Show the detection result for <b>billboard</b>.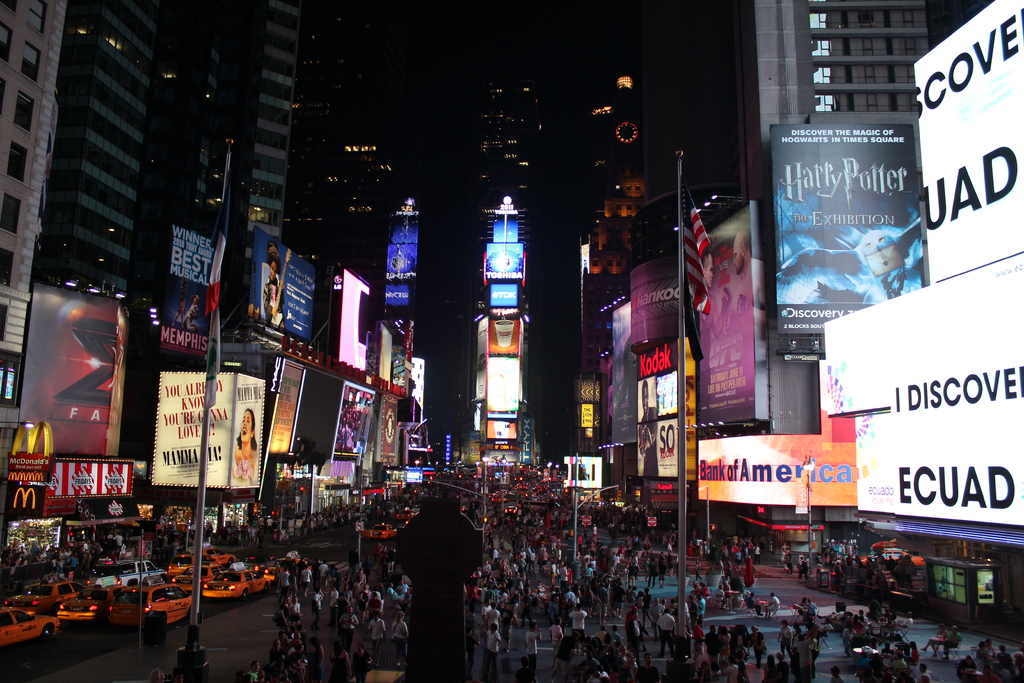
(824, 253, 1023, 521).
